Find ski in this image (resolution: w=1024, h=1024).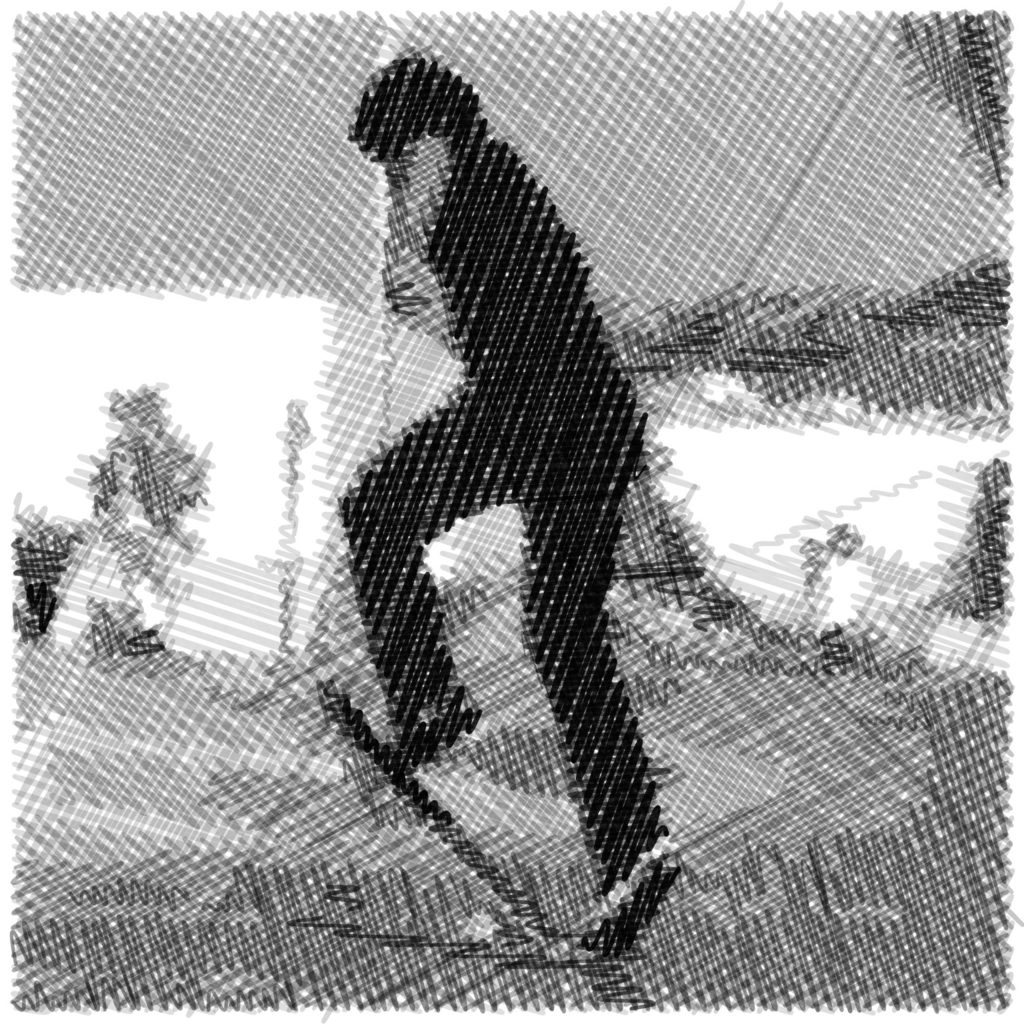
locate(295, 675, 590, 973).
